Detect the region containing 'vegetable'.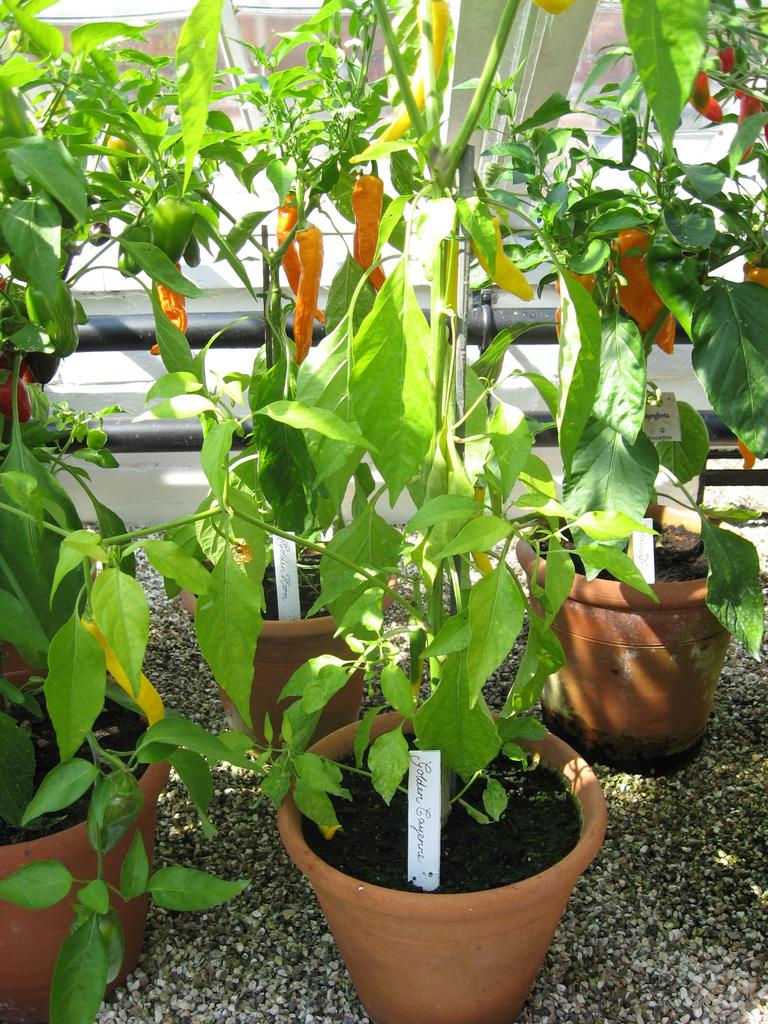
bbox(90, 413, 105, 452).
